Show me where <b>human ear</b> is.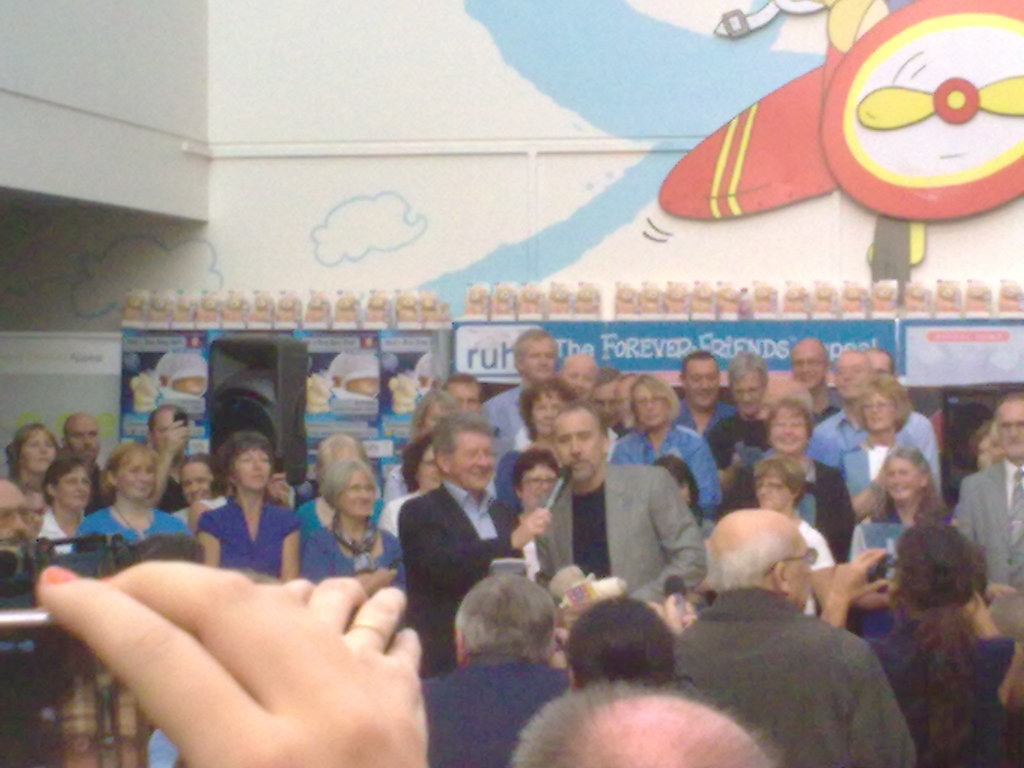
<b>human ear</b> is at bbox=[774, 558, 793, 595].
